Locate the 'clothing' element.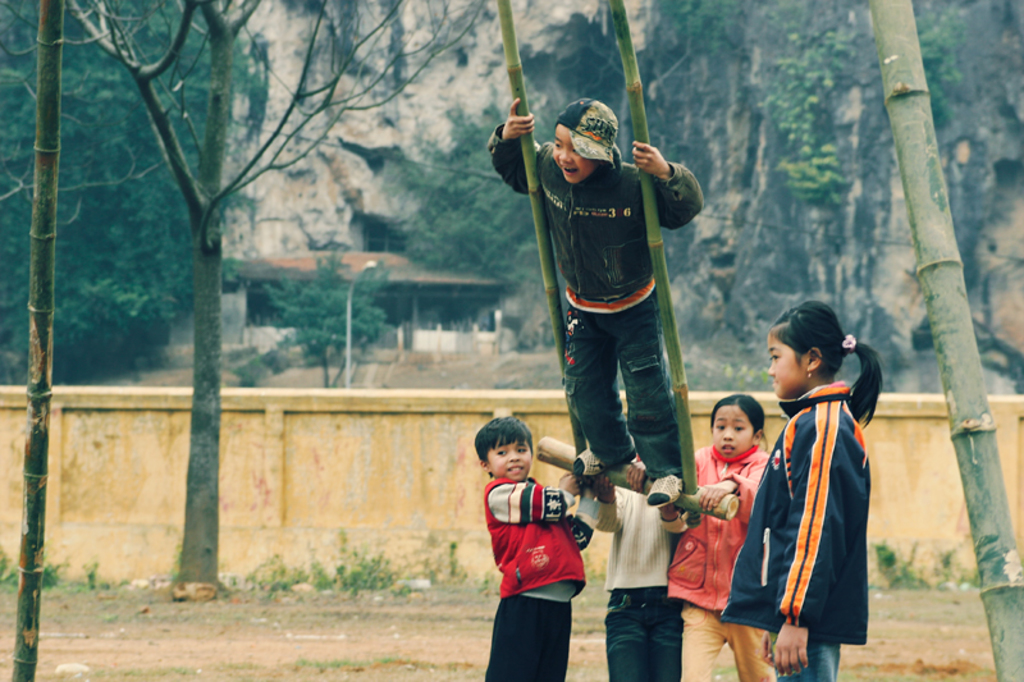
Element bbox: region(488, 118, 707, 480).
